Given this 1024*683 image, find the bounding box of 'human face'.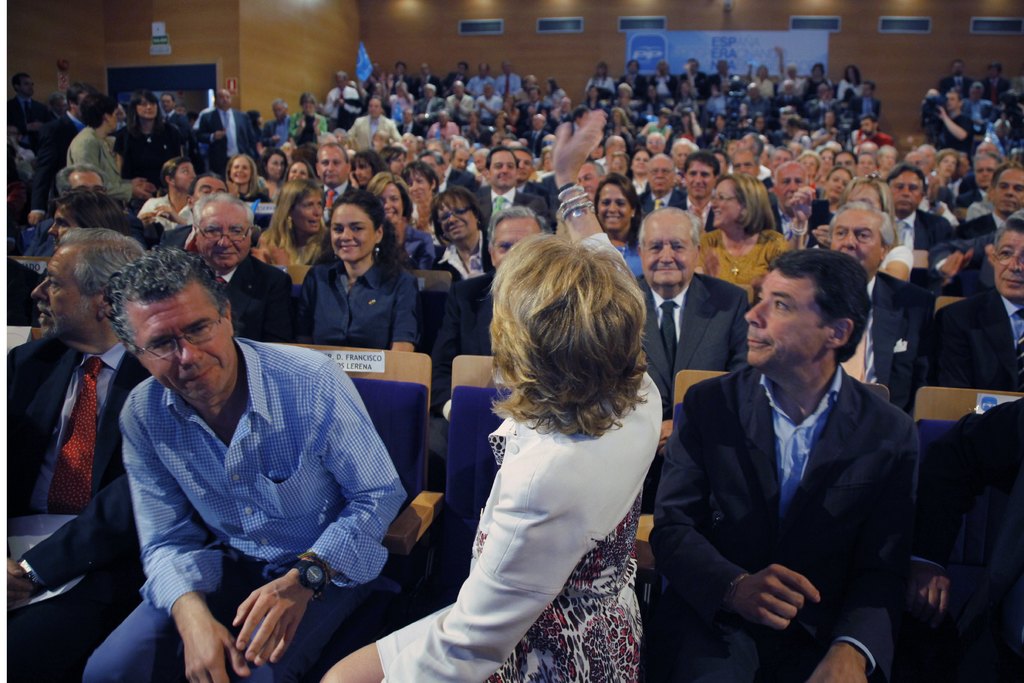
<bbox>828, 166, 855, 199</bbox>.
